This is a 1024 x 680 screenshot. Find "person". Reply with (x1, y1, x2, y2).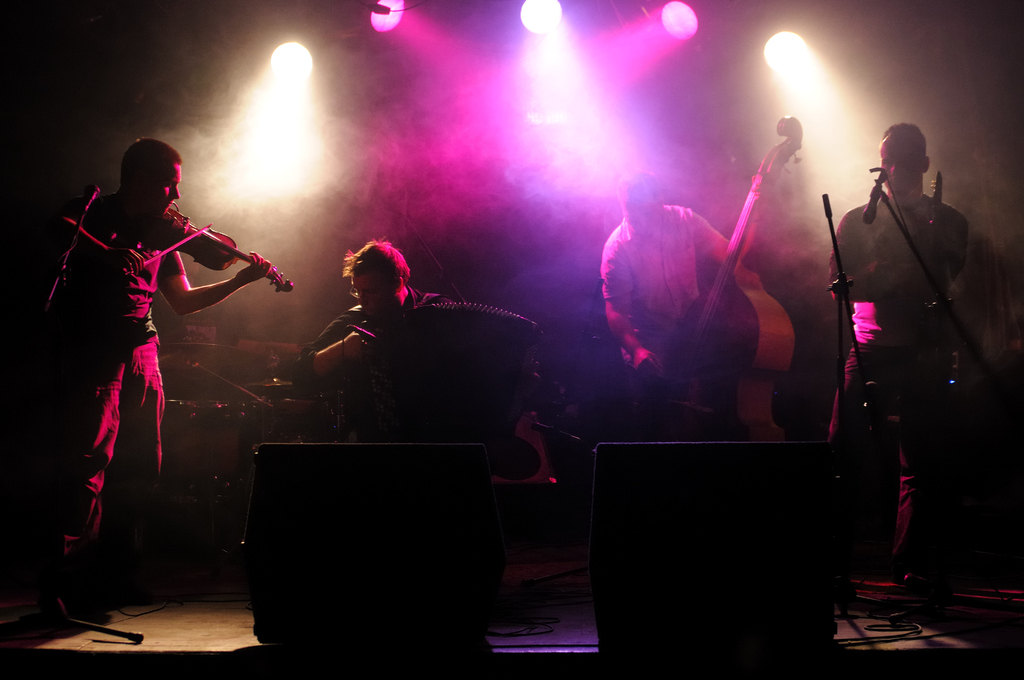
(48, 137, 271, 629).
